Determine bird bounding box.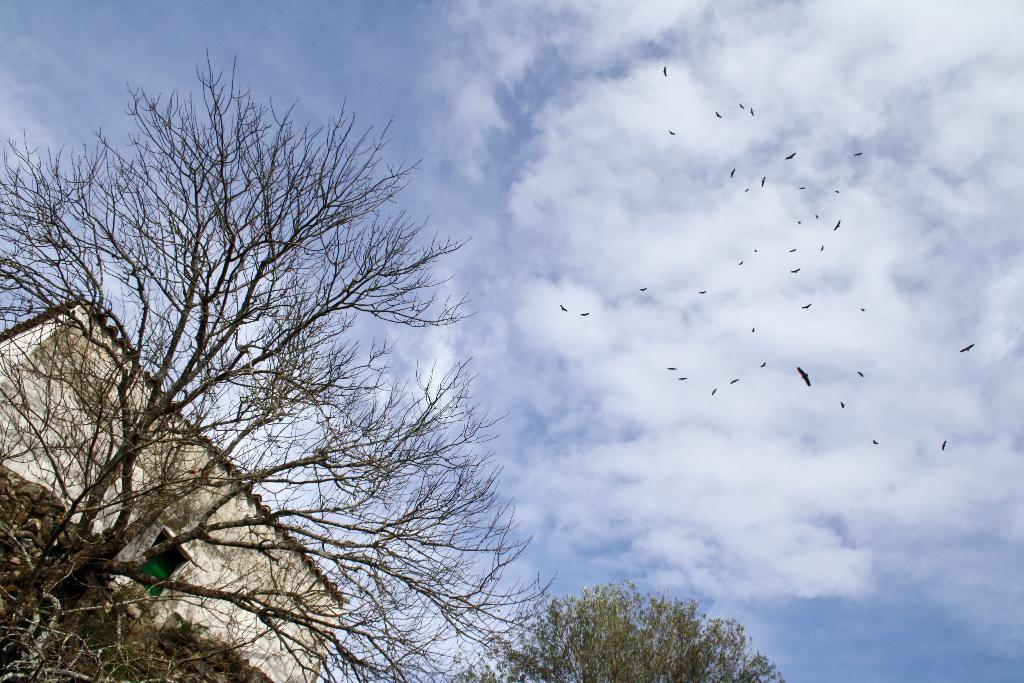
Determined: <region>801, 365, 813, 383</region>.
